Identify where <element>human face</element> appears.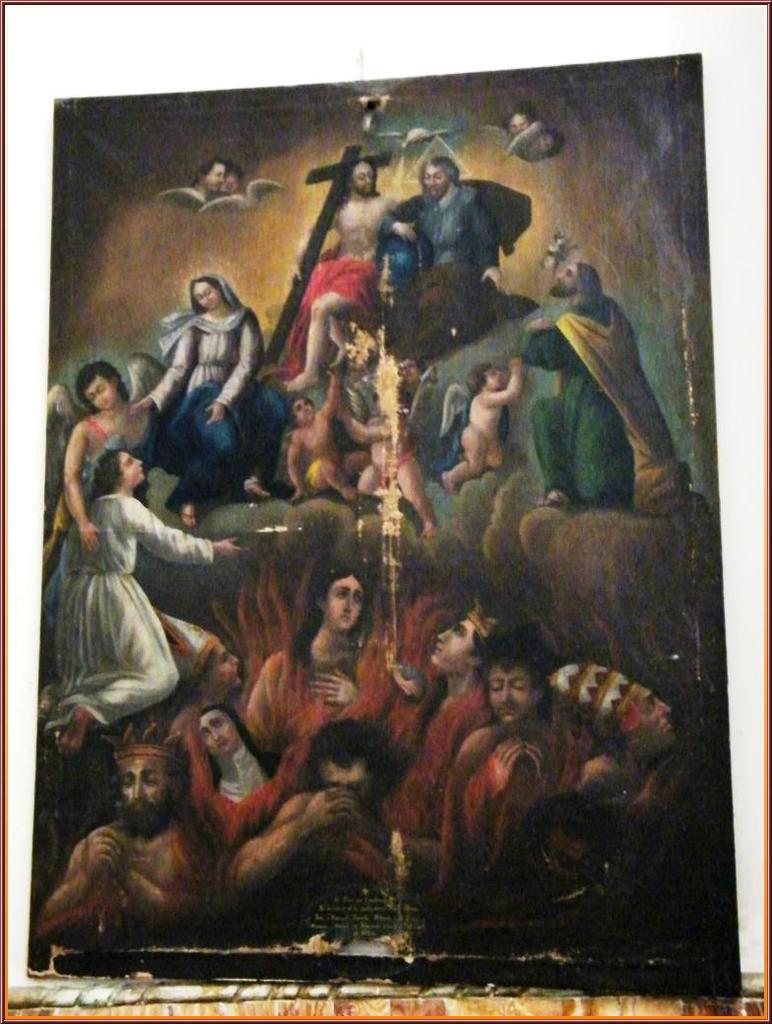
Appears at <region>509, 112, 531, 136</region>.
